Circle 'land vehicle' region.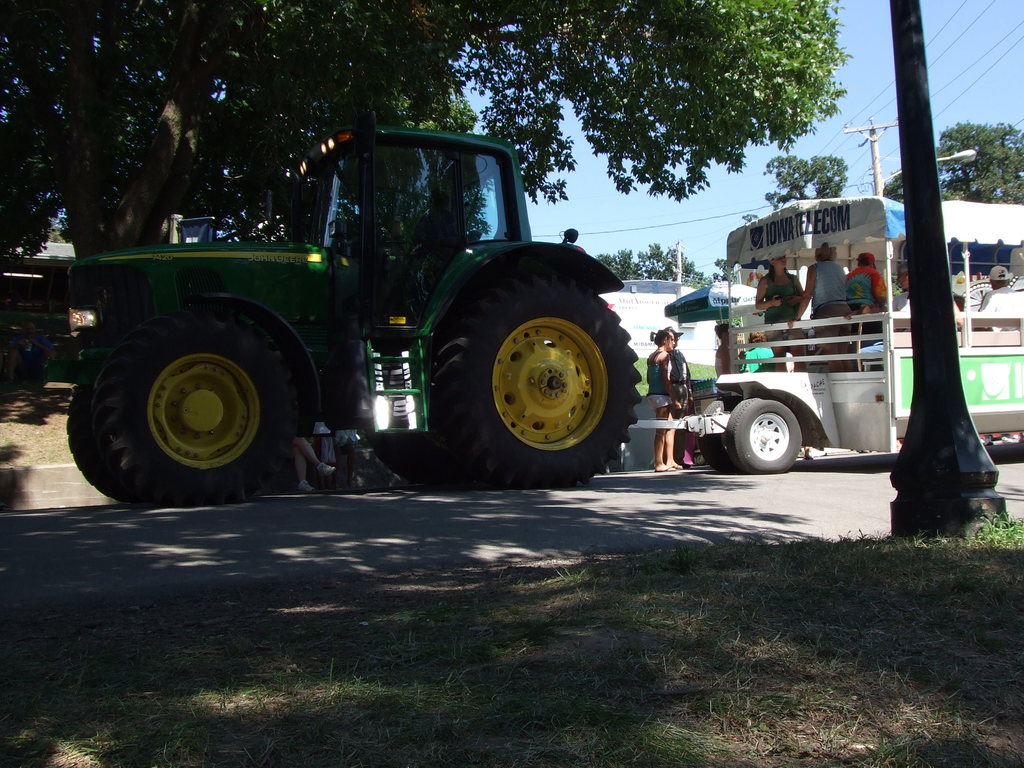
Region: 55:142:656:513.
